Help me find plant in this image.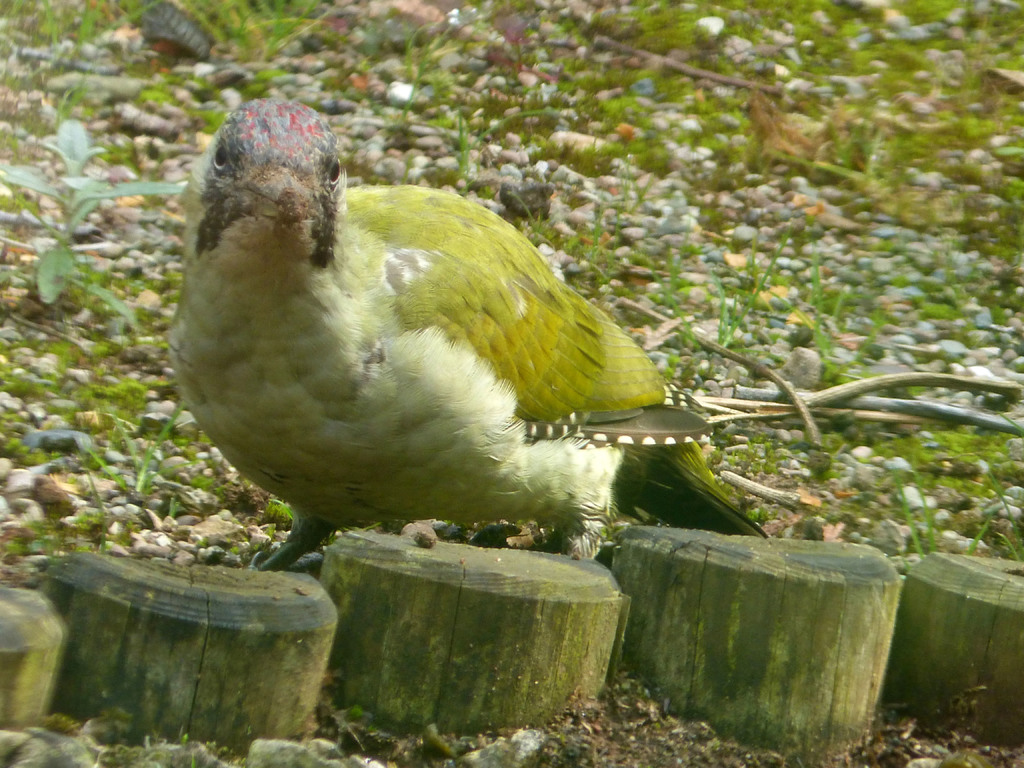
Found it: l=0, t=116, r=184, b=326.
